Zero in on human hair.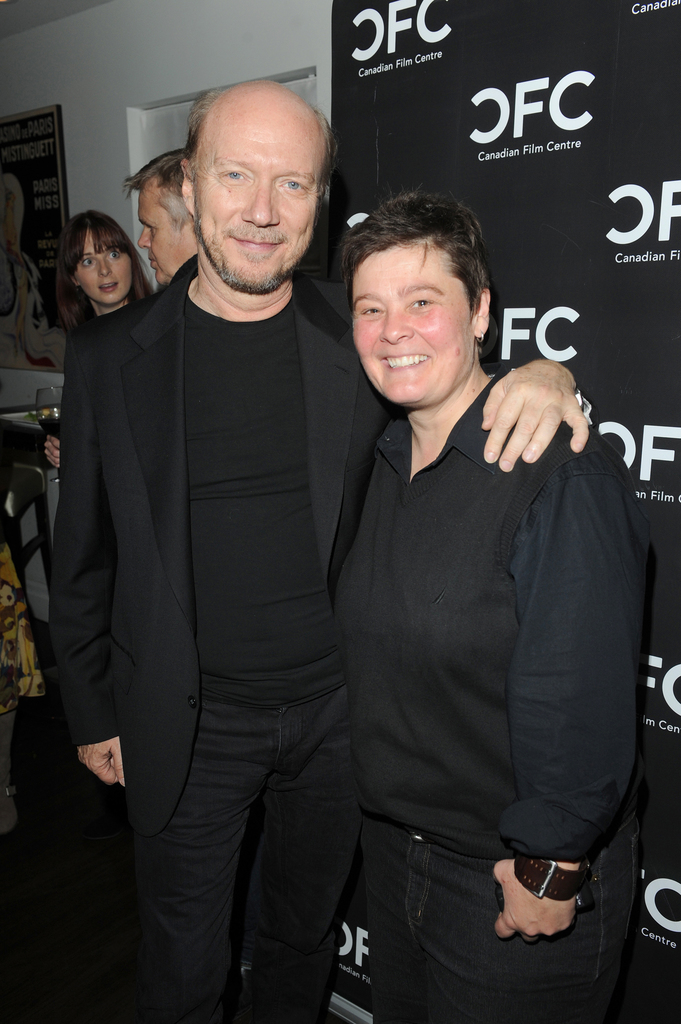
Zeroed in: 127/143/195/234.
